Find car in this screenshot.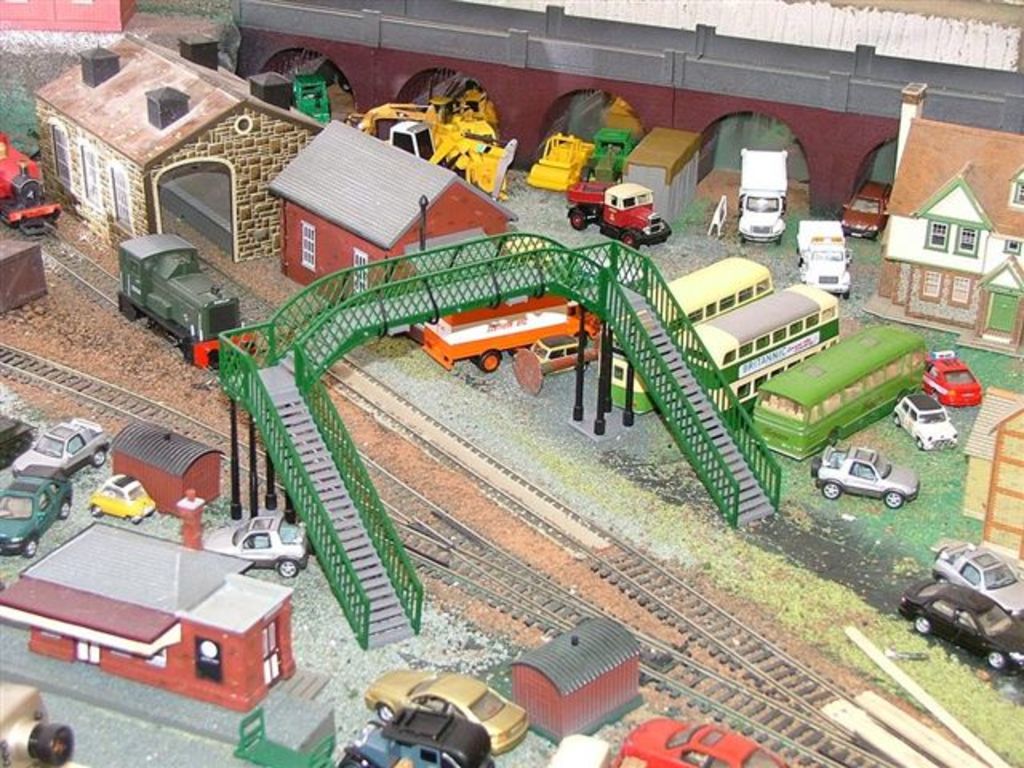
The bounding box for car is [842,179,891,240].
